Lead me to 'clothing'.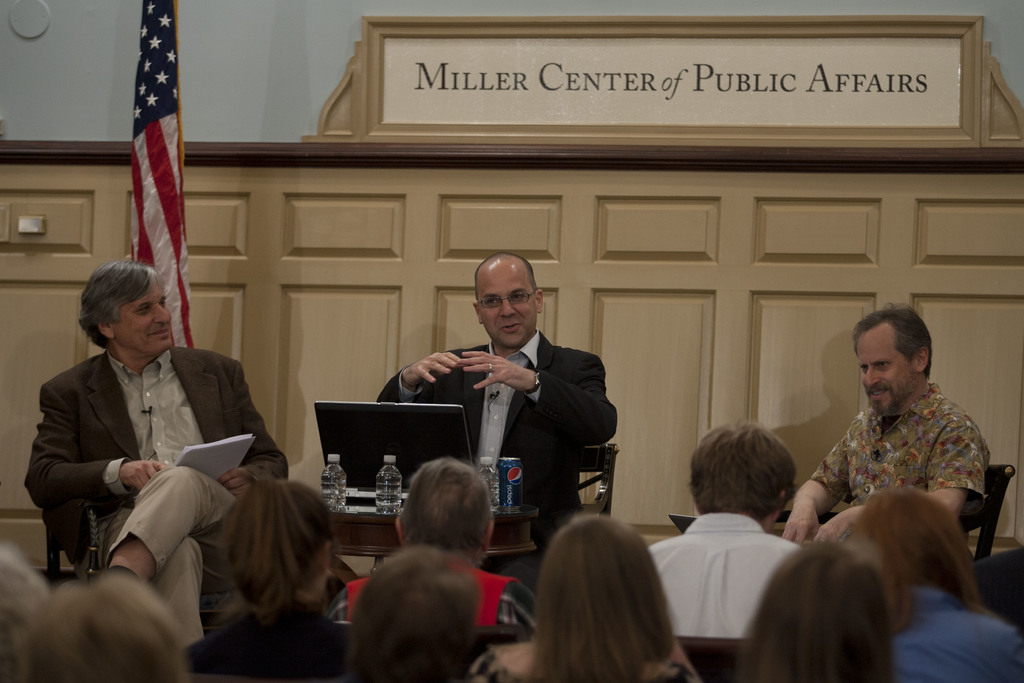
Lead to rect(891, 588, 1023, 682).
